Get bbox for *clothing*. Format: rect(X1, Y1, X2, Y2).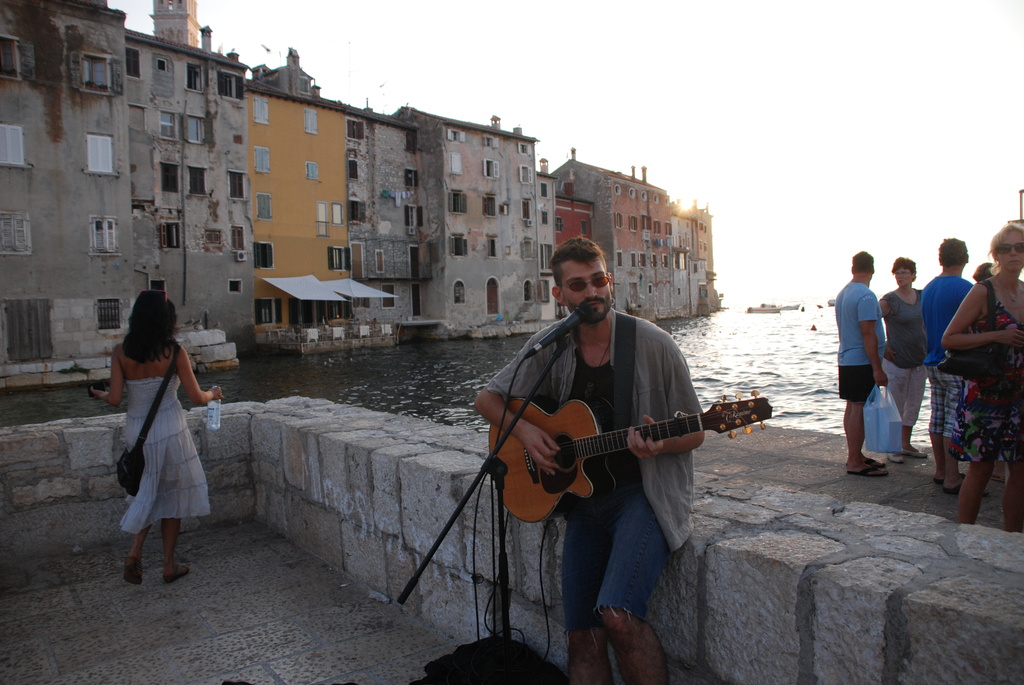
rect(876, 284, 926, 430).
